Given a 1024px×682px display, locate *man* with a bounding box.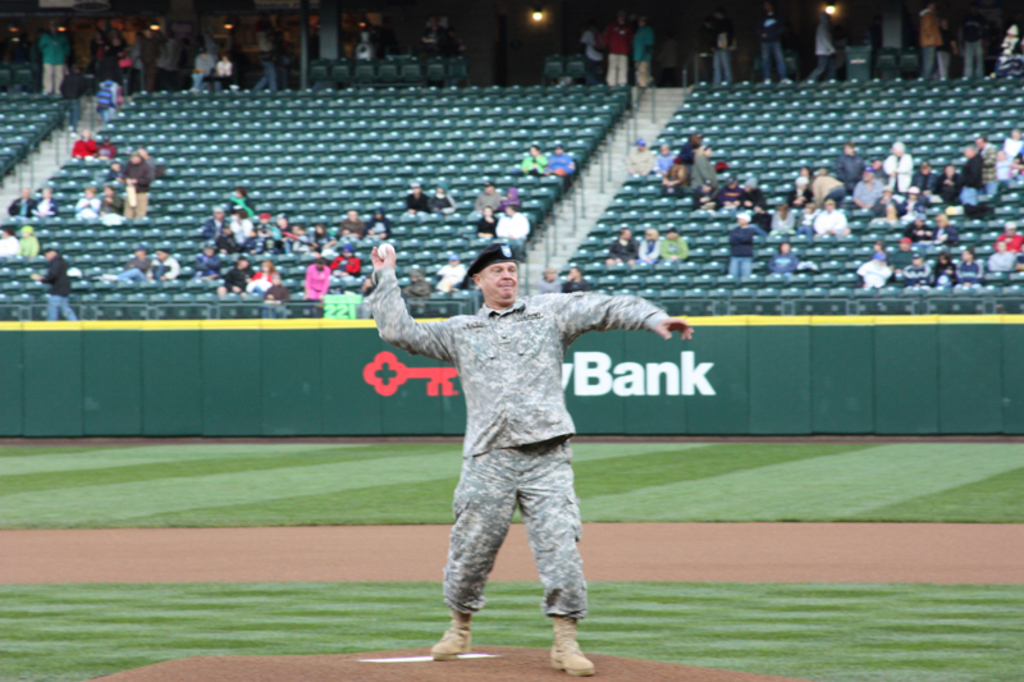
Located: [x1=897, y1=252, x2=934, y2=288].
